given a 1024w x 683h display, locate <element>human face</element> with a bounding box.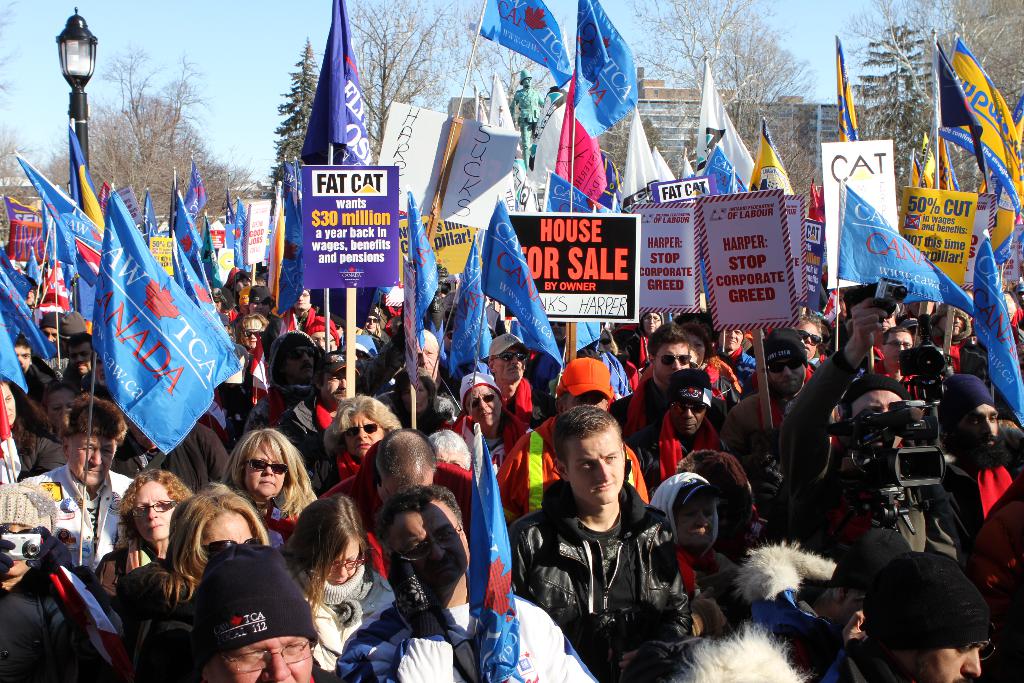
Located: locate(598, 331, 614, 350).
